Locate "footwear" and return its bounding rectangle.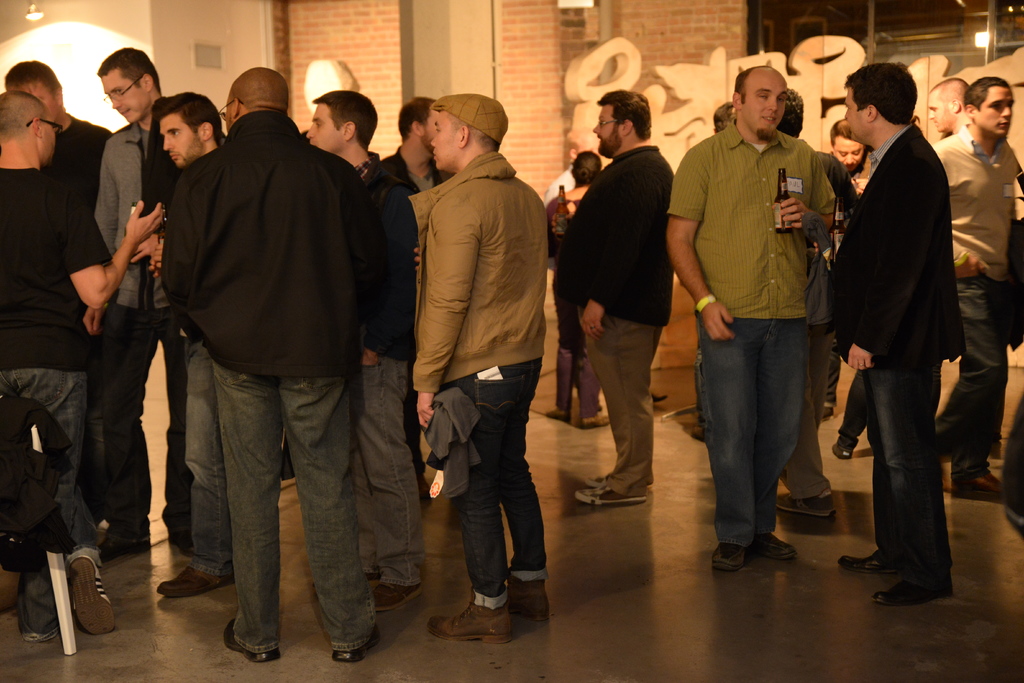
650 392 667 407.
